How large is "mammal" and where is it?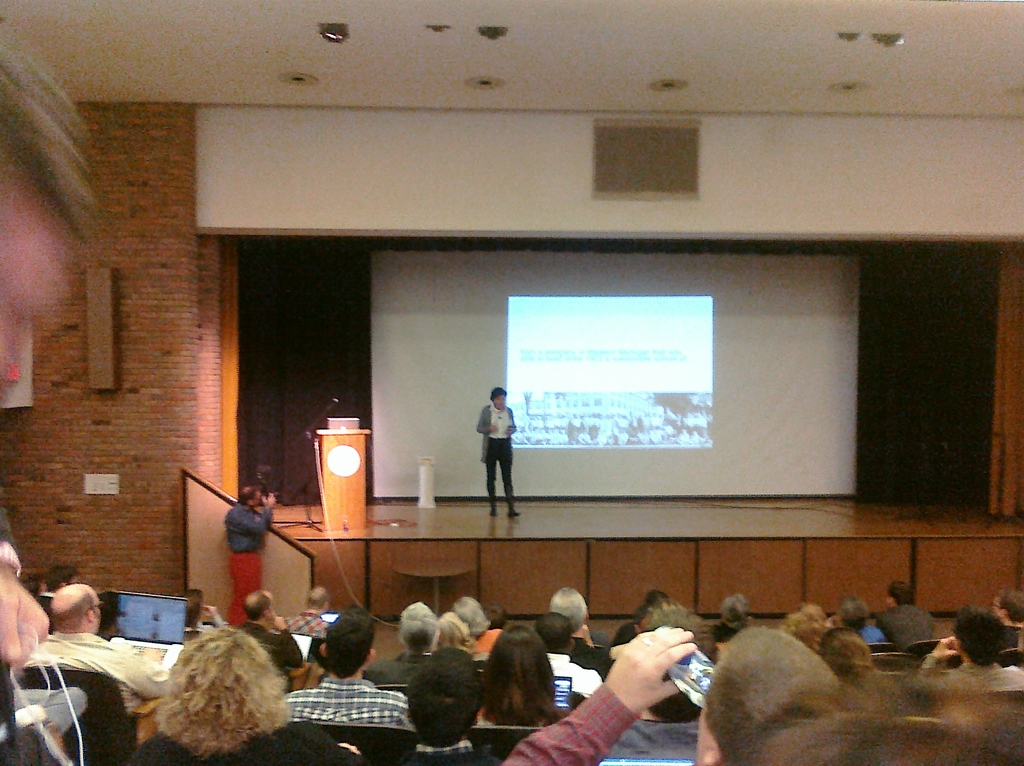
Bounding box: <region>223, 484, 276, 627</region>.
